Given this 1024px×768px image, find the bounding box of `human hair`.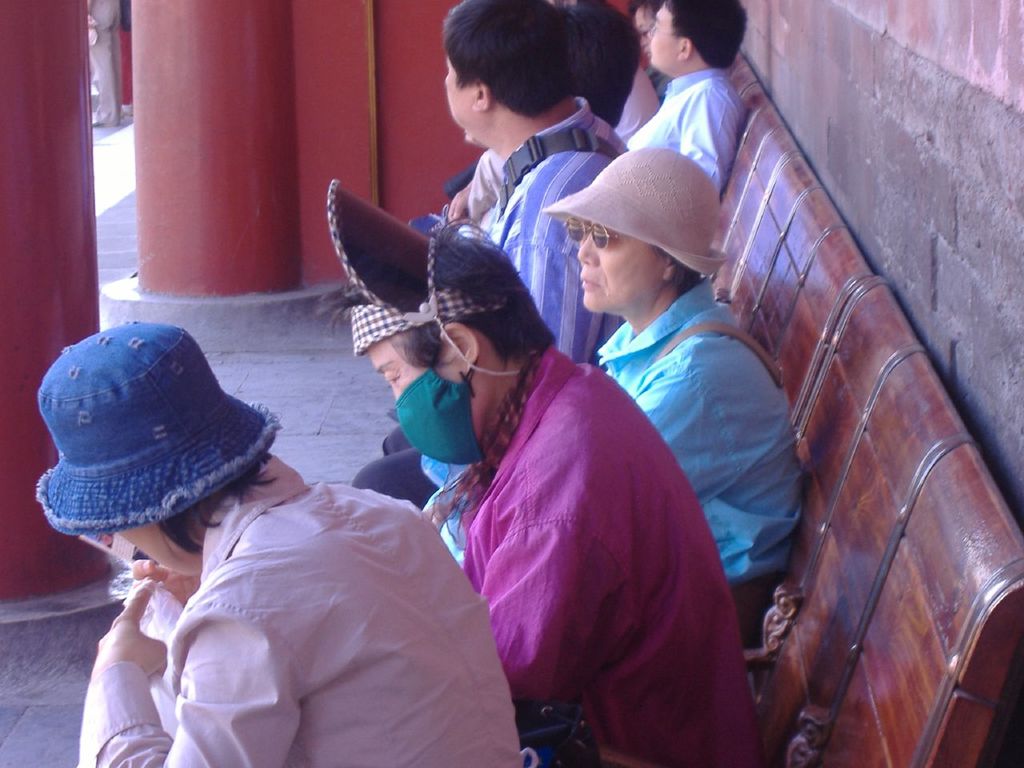
[x1=443, y1=0, x2=578, y2=119].
